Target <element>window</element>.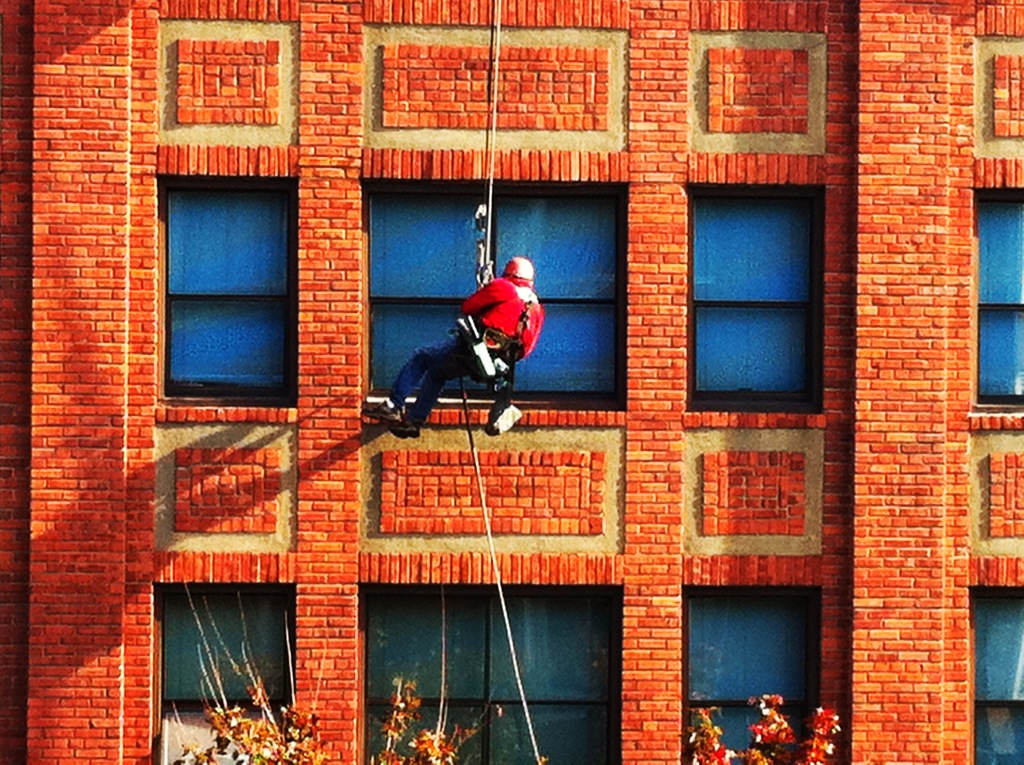
Target region: 367:181:620:396.
